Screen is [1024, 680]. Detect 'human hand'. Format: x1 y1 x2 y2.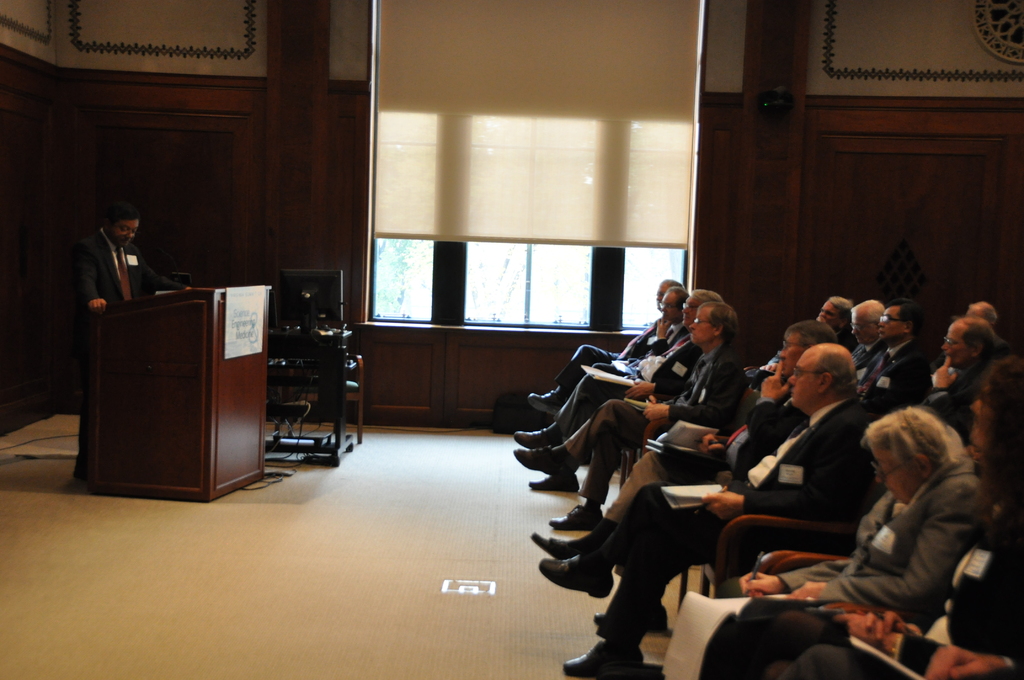
625 378 653 400.
